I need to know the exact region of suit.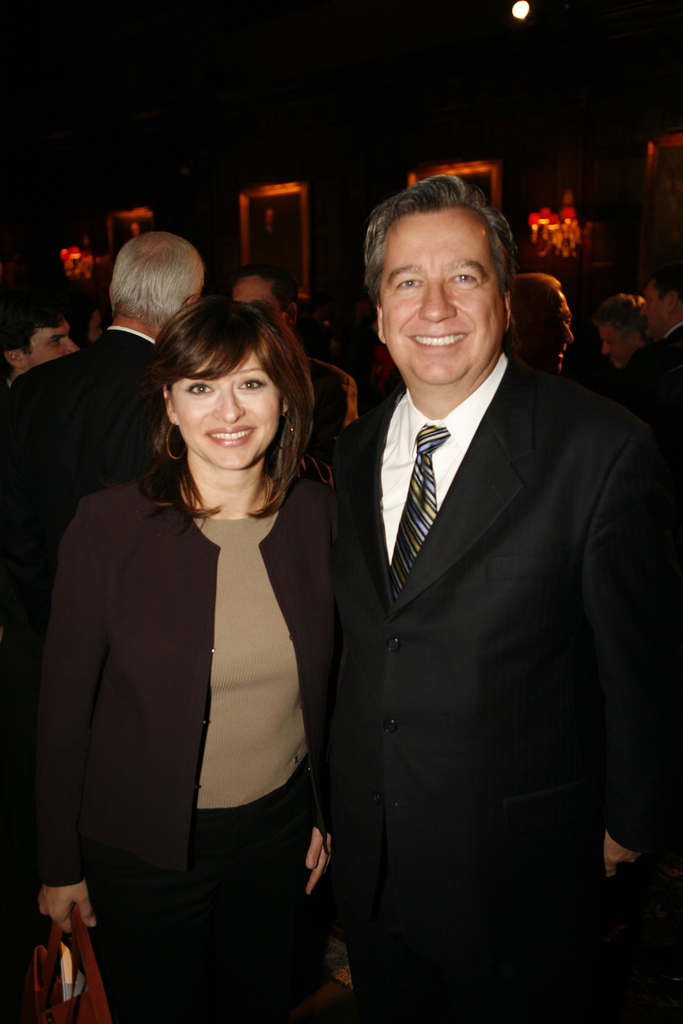
Region: rect(316, 364, 672, 892).
